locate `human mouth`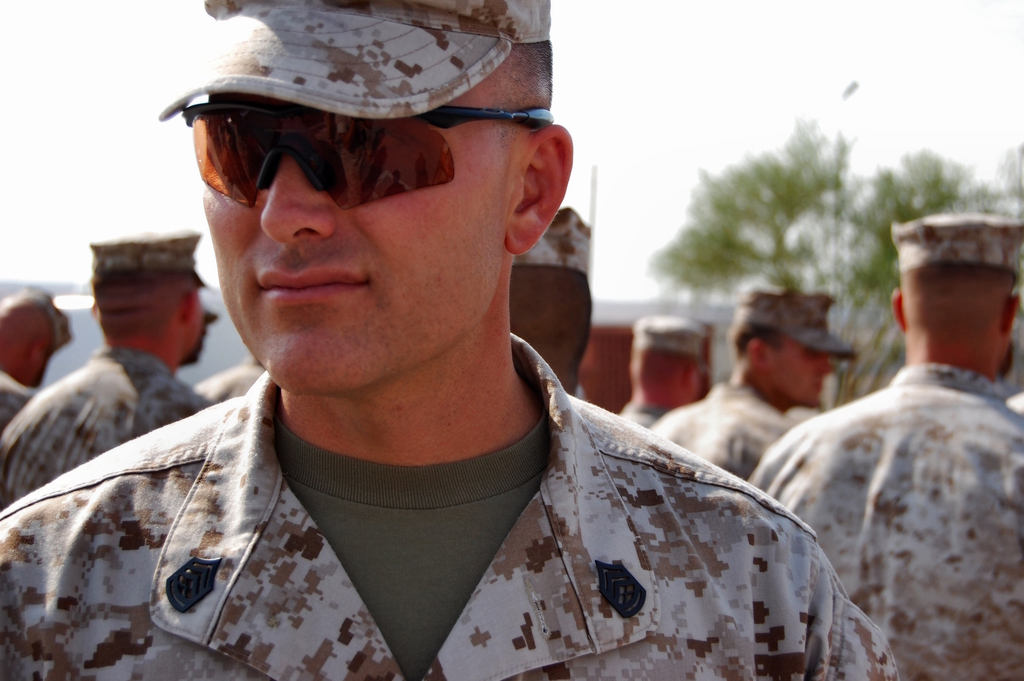
bbox=(257, 265, 370, 304)
